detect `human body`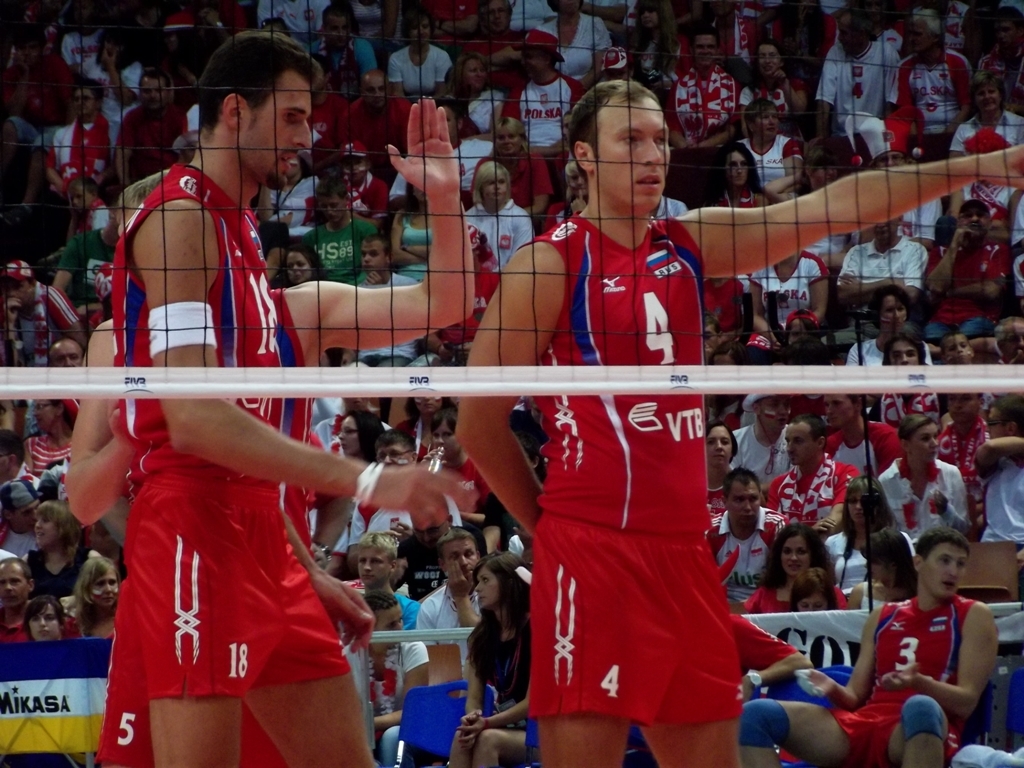
(left=665, top=63, right=742, bottom=156)
